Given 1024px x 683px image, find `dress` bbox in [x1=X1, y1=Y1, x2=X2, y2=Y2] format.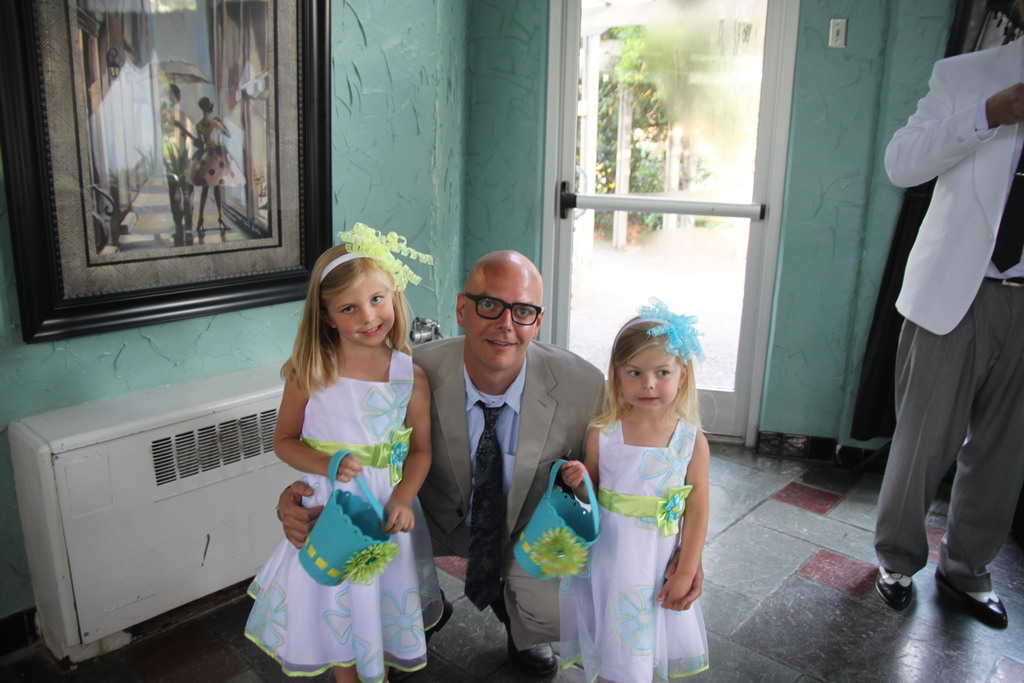
[x1=556, y1=416, x2=709, y2=682].
